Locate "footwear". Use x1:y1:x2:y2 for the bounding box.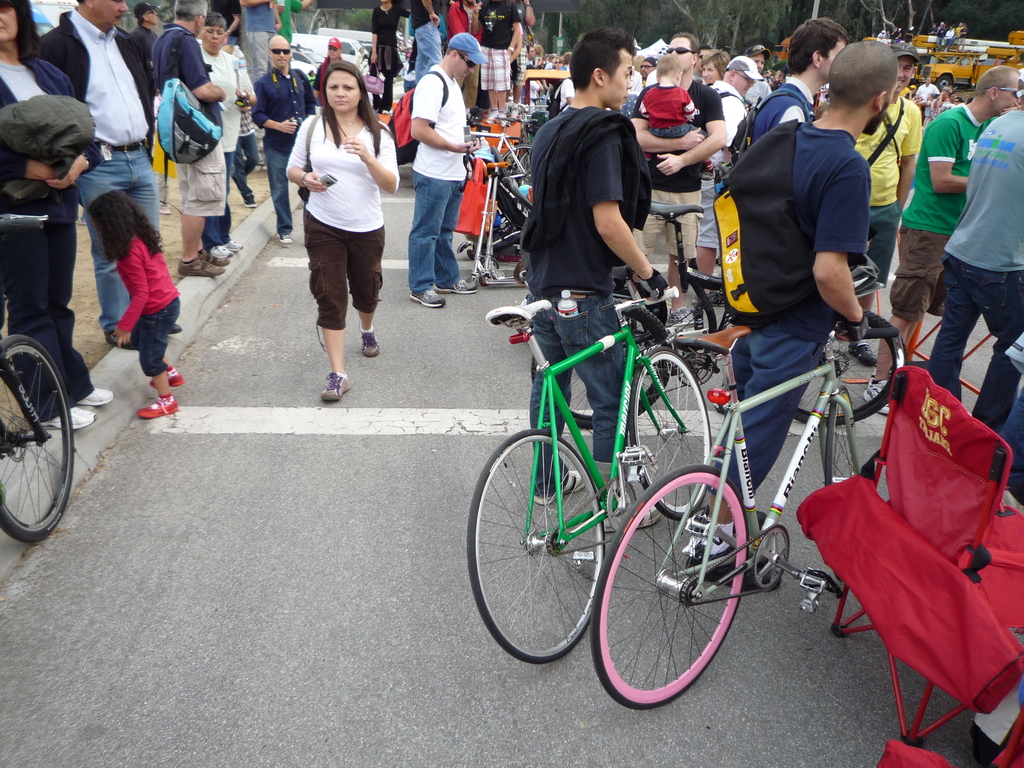
206:241:236:259.
